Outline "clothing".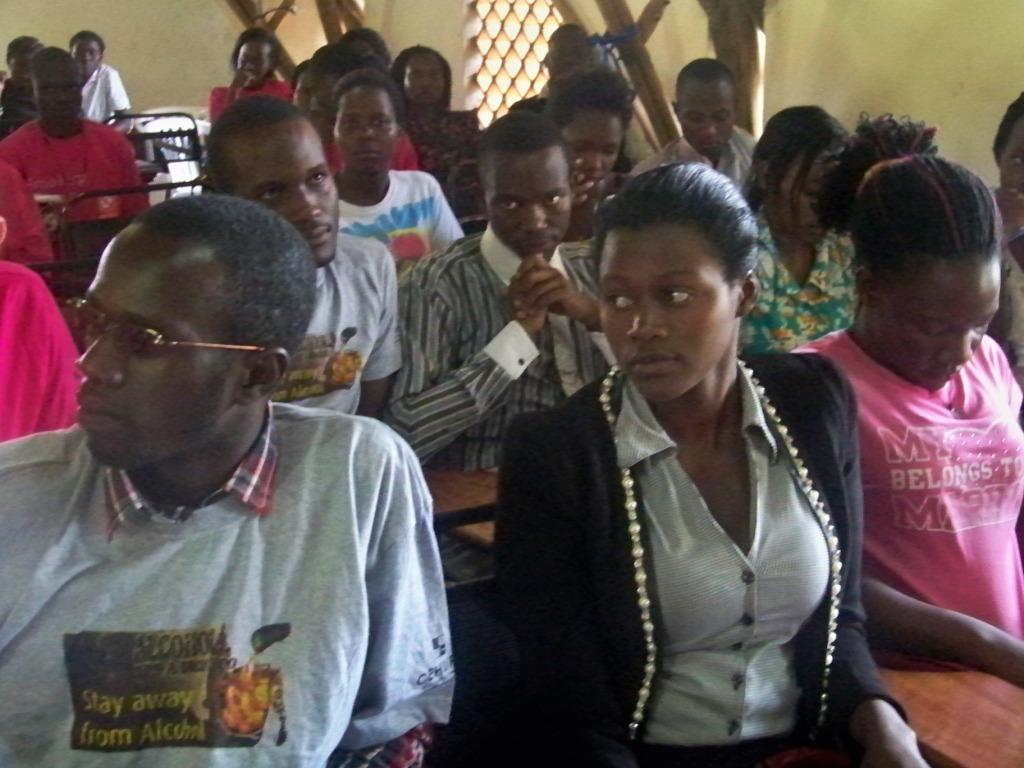
Outline: bbox=[0, 258, 86, 442].
